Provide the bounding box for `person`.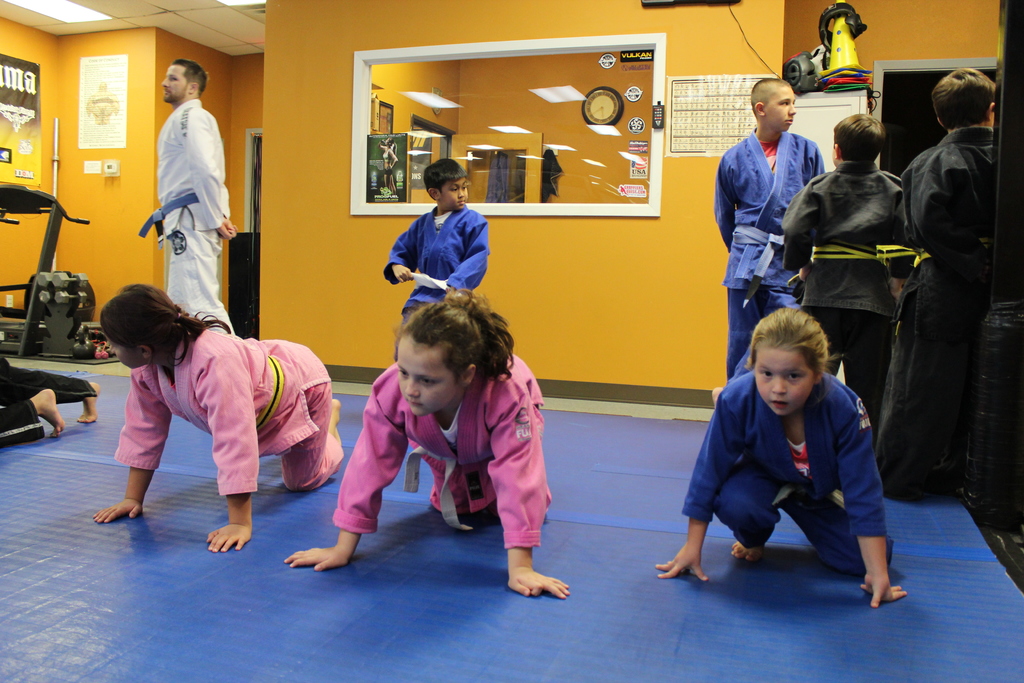
(x1=138, y1=58, x2=239, y2=331).
